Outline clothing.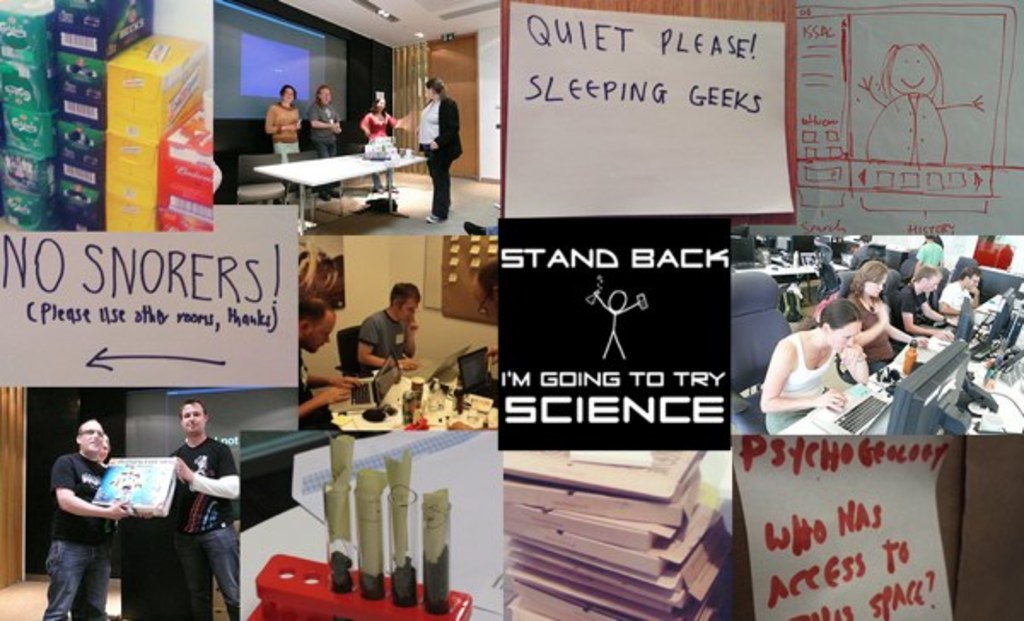
Outline: <box>307,102,341,157</box>.
